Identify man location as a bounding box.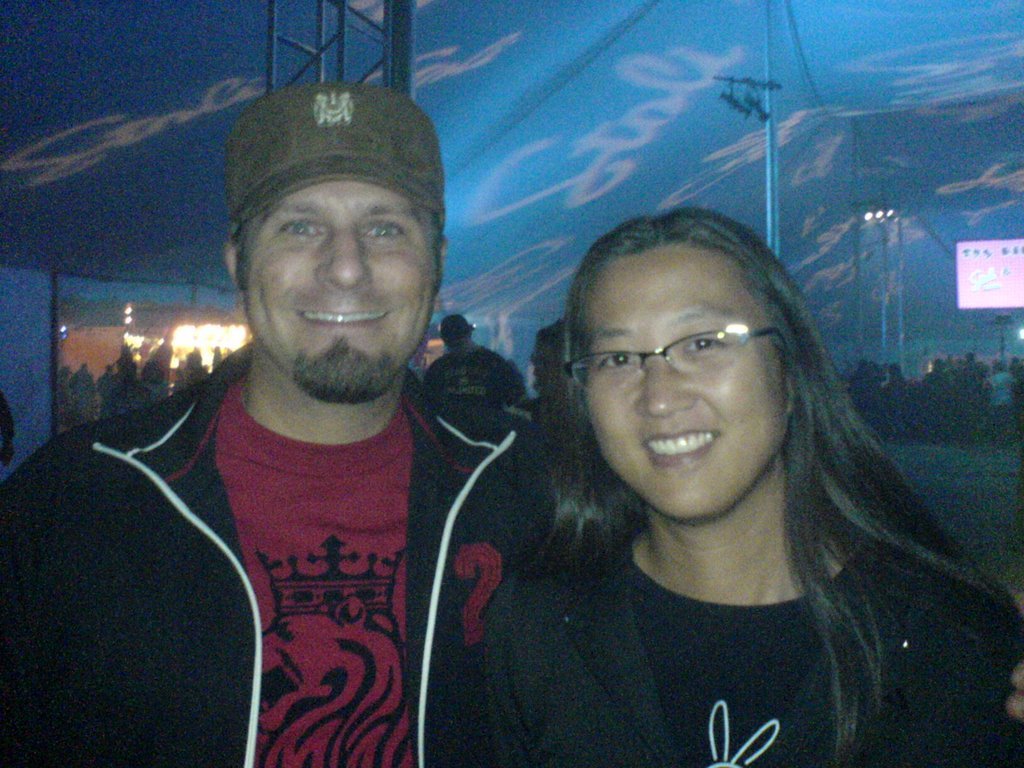
box=[420, 315, 528, 413].
